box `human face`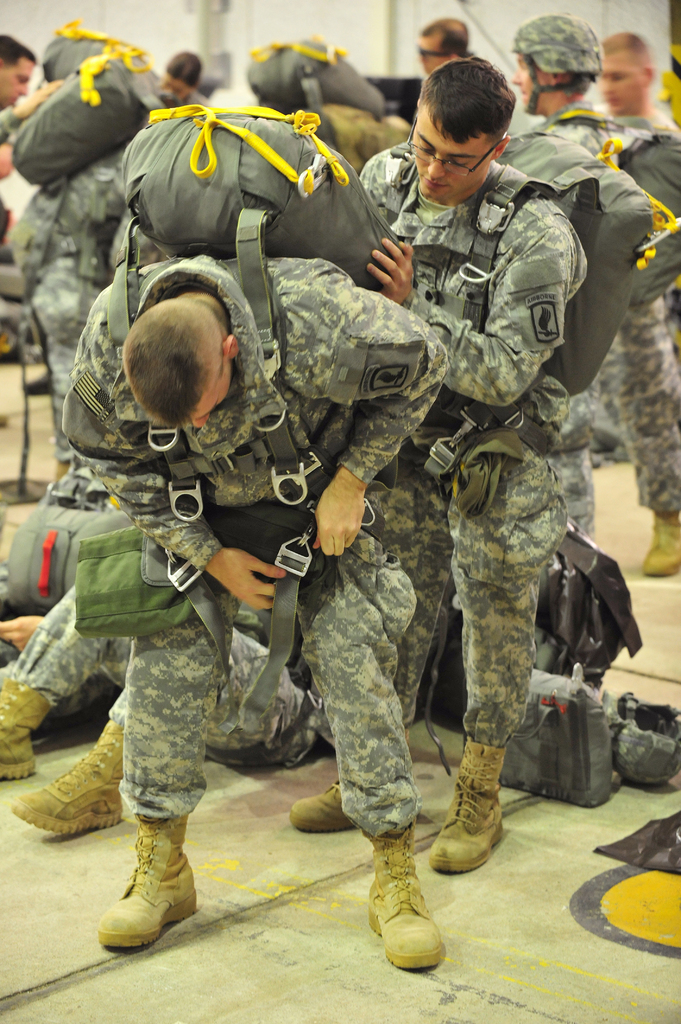
2/56/31/109
